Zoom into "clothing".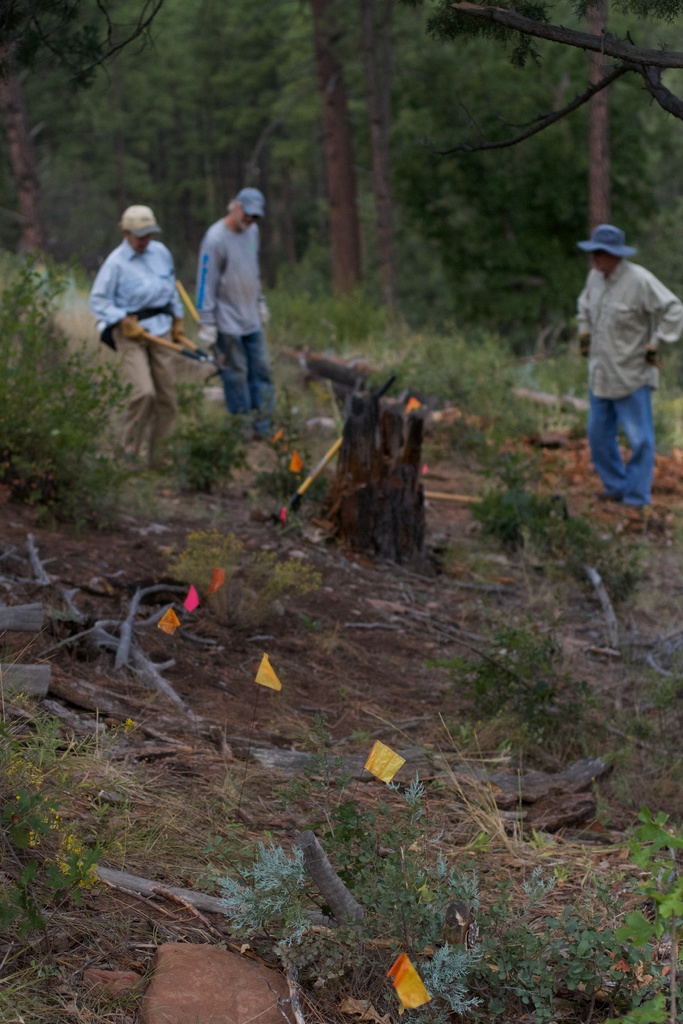
Zoom target: <box>92,234,188,476</box>.
